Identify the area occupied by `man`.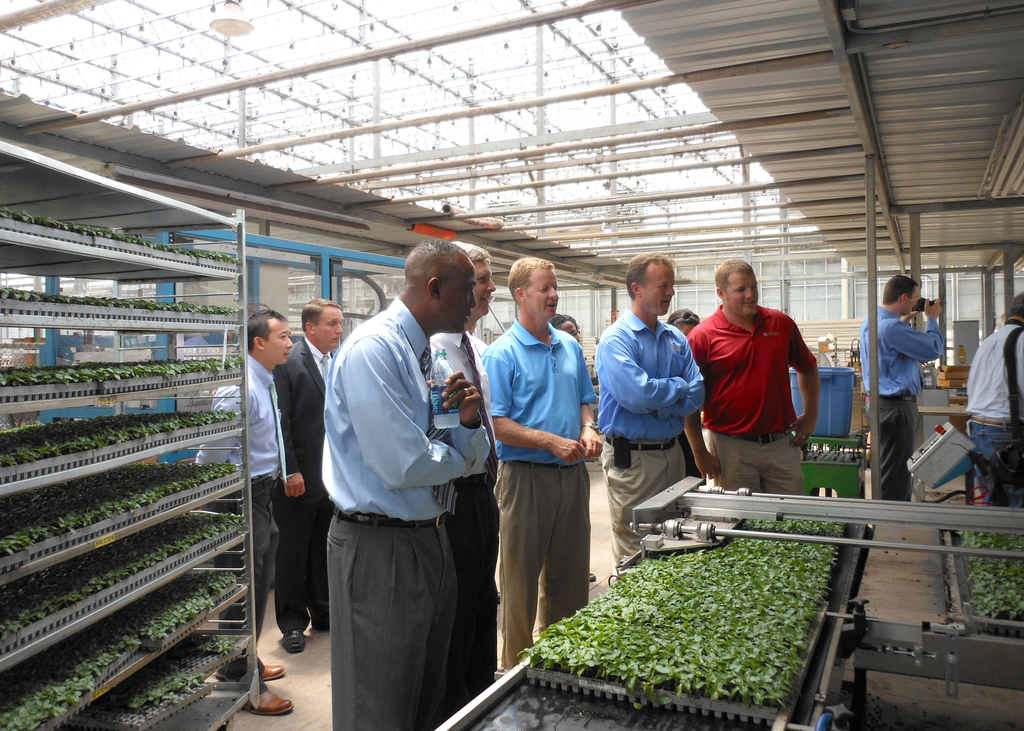
Area: l=971, t=292, r=1023, b=502.
